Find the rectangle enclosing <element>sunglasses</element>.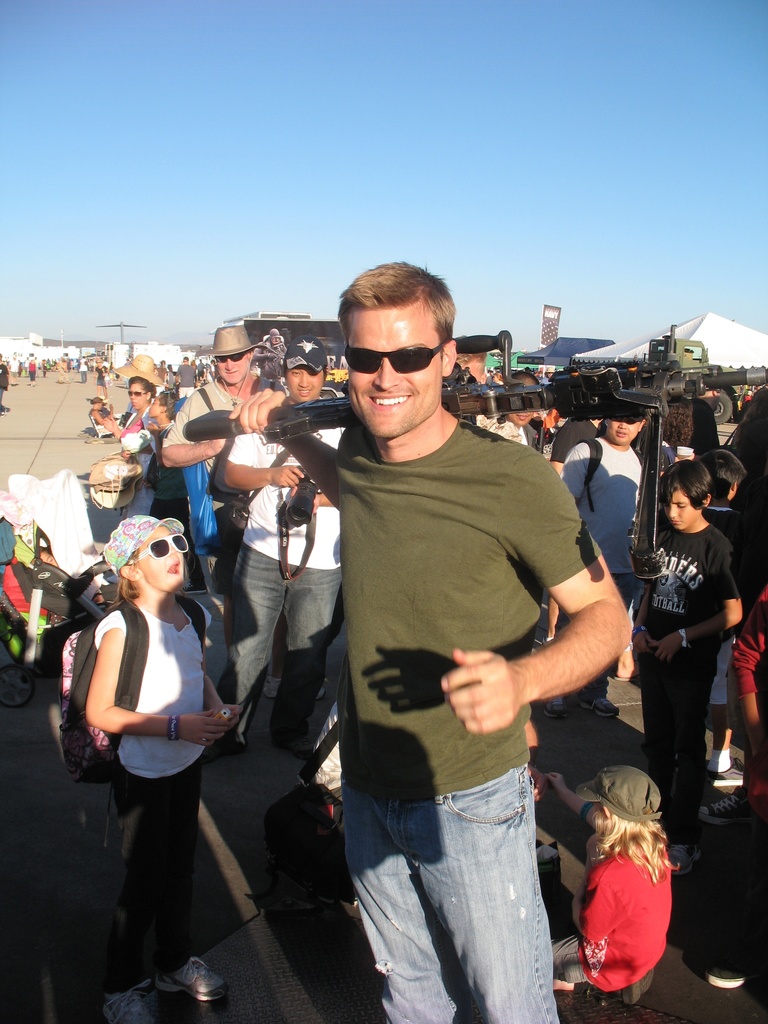
l=346, t=342, r=445, b=376.
